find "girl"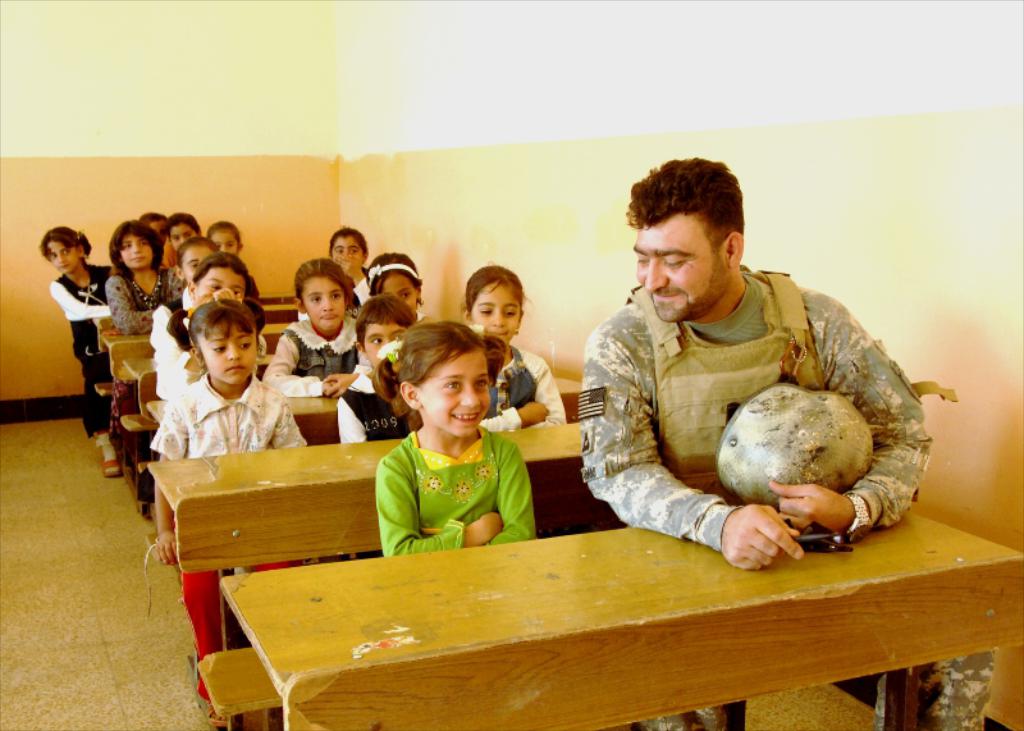
x1=330 y1=227 x2=369 y2=279
